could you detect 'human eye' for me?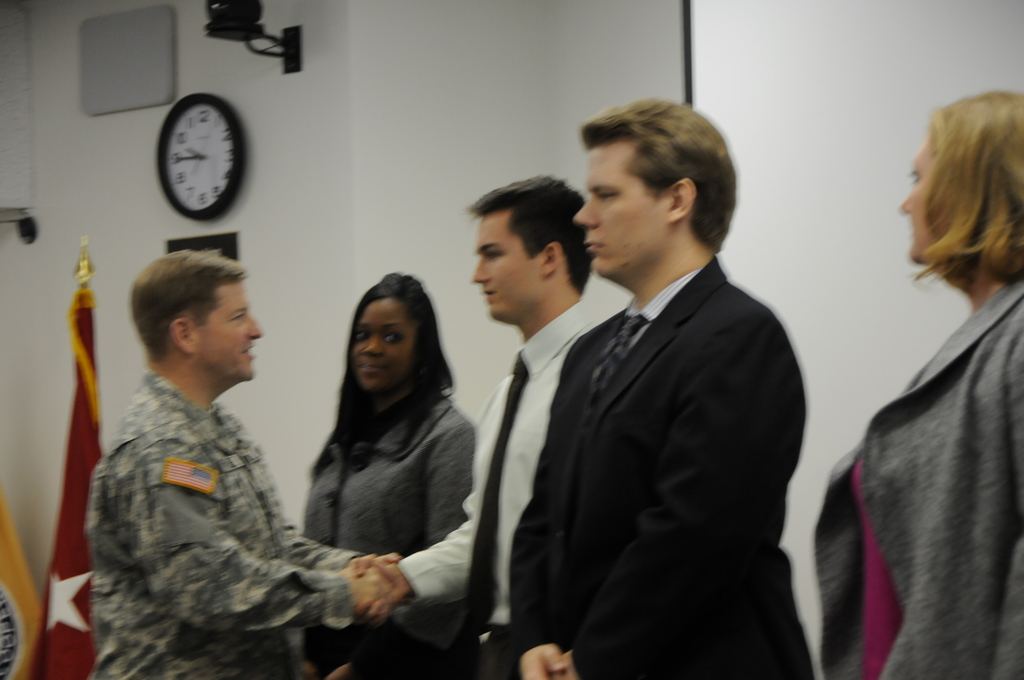
Detection result: 595 190 615 204.
